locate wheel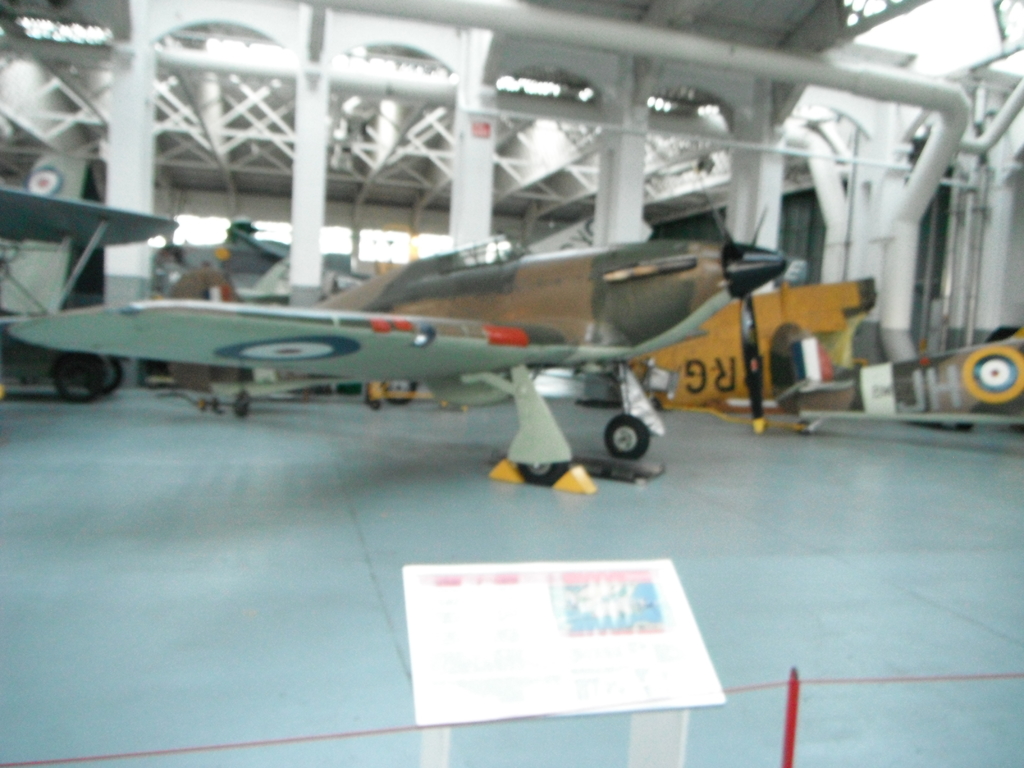
region(382, 378, 419, 408)
